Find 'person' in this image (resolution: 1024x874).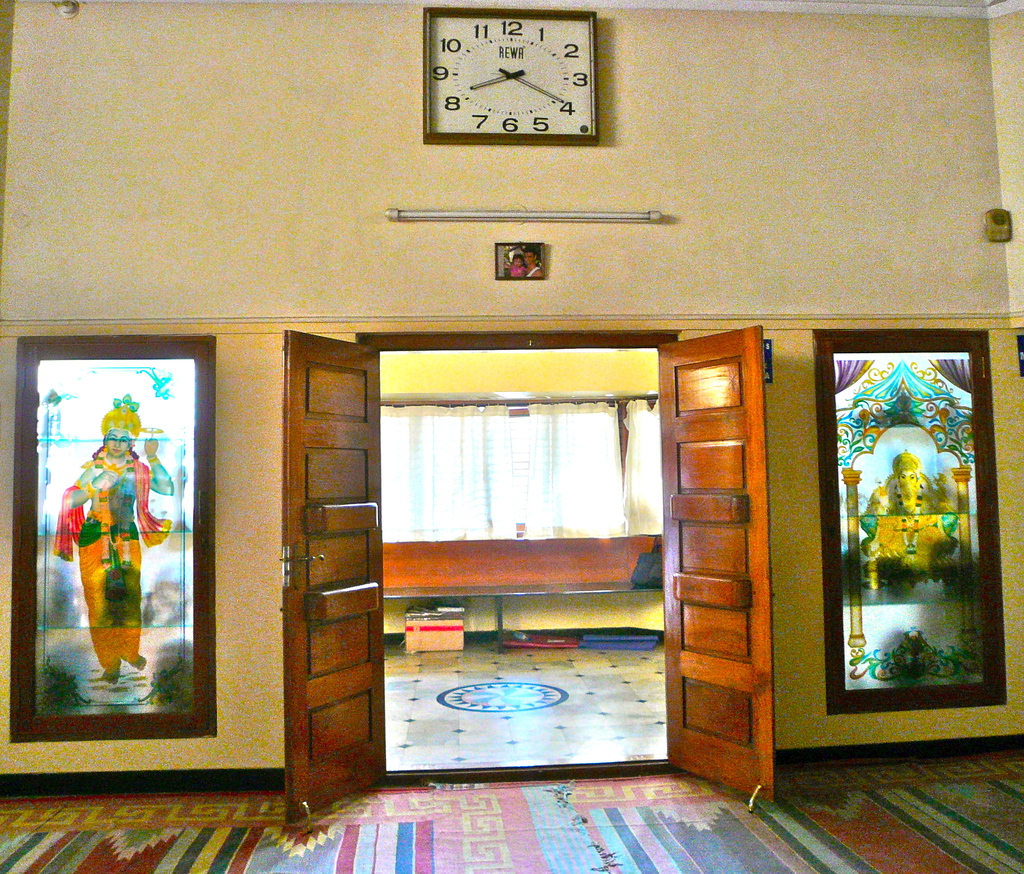
[x1=51, y1=391, x2=170, y2=677].
